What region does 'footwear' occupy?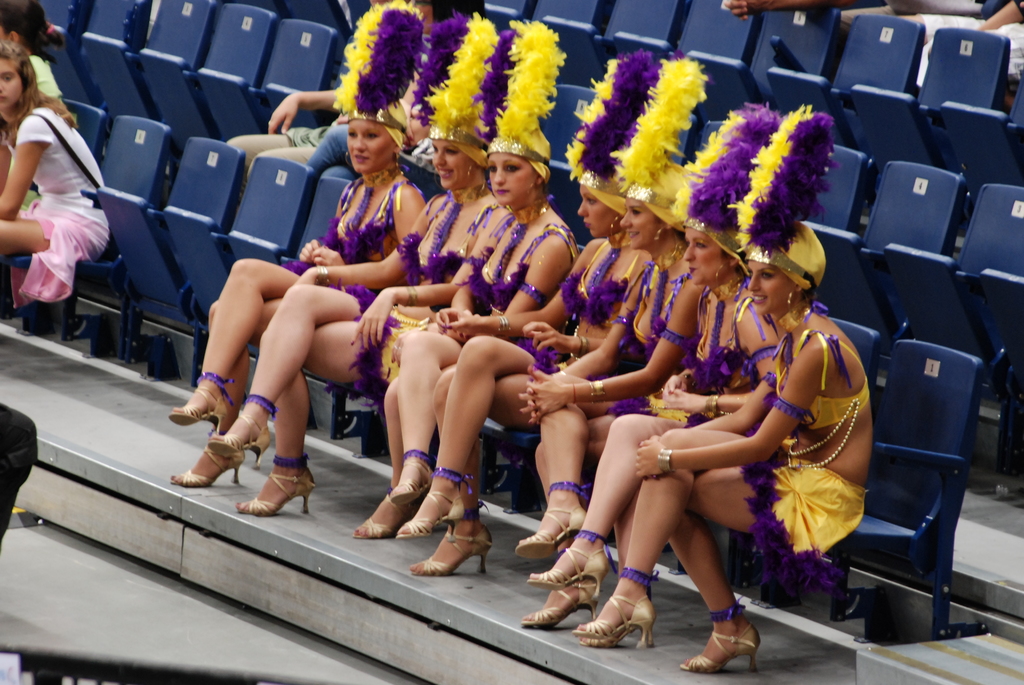
(x1=572, y1=594, x2=655, y2=650).
